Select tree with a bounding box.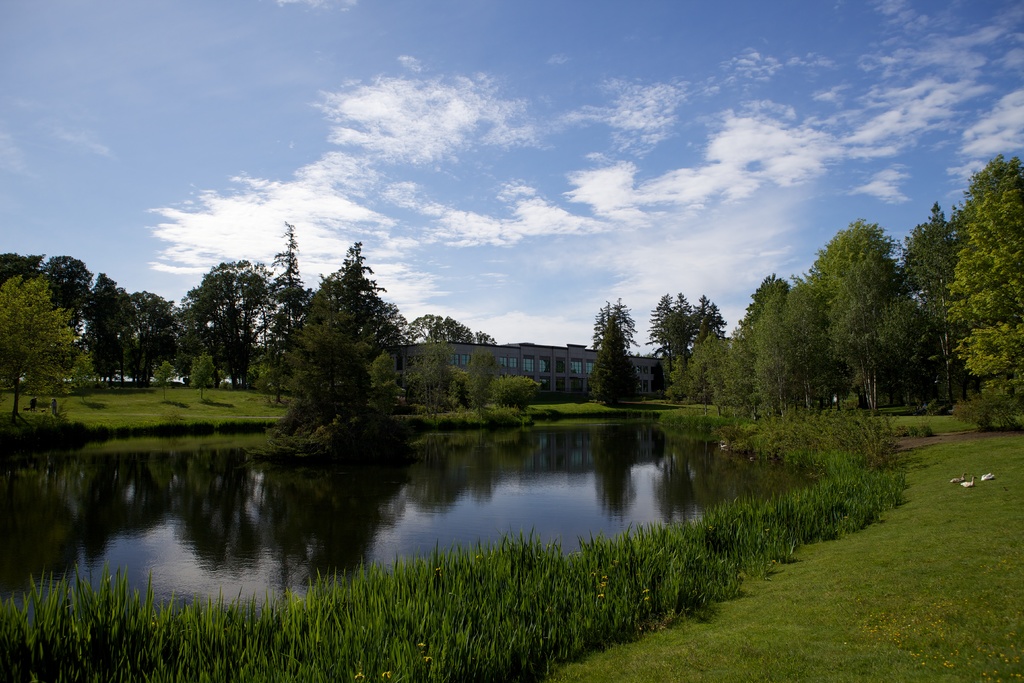
pyautogui.locateOnScreen(666, 367, 690, 403).
